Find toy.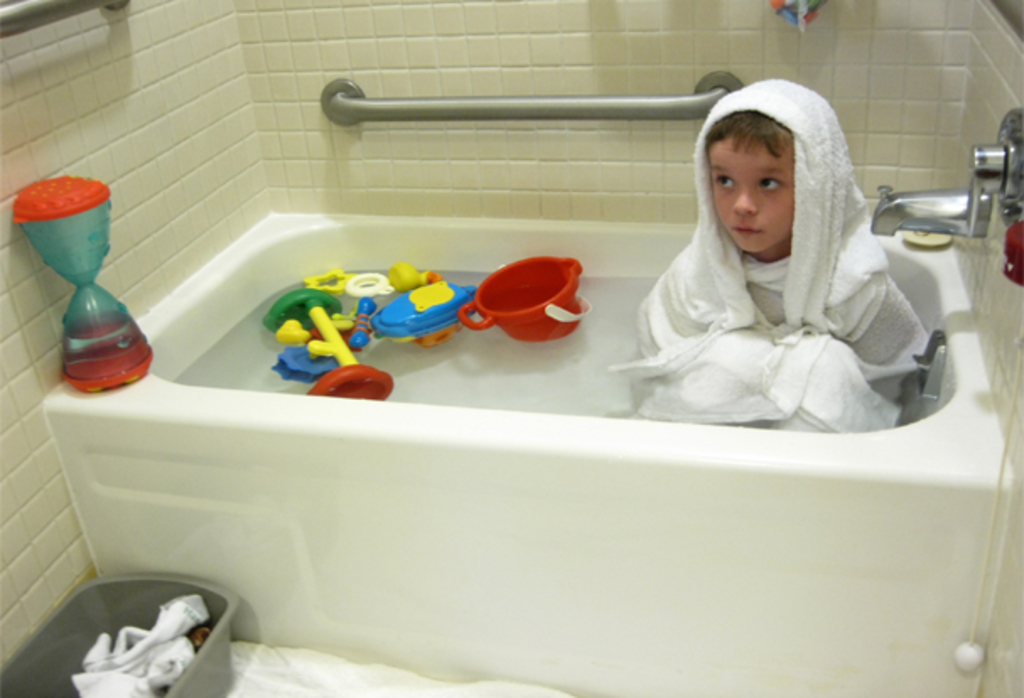
<region>263, 285, 342, 341</region>.
